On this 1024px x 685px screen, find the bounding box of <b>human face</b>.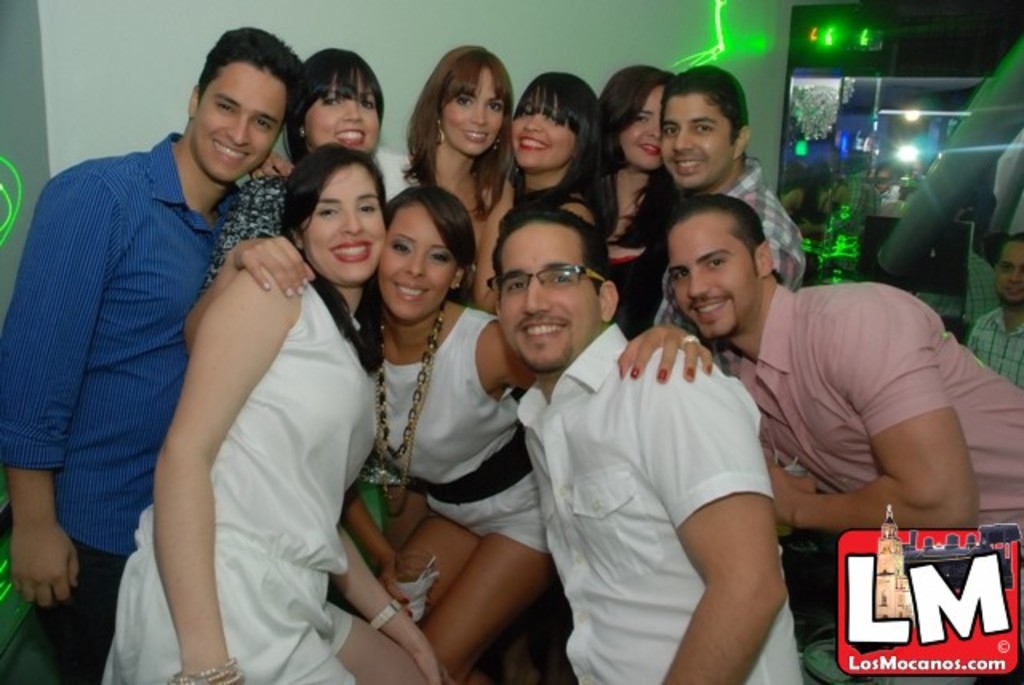
Bounding box: (left=192, top=59, right=286, bottom=174).
